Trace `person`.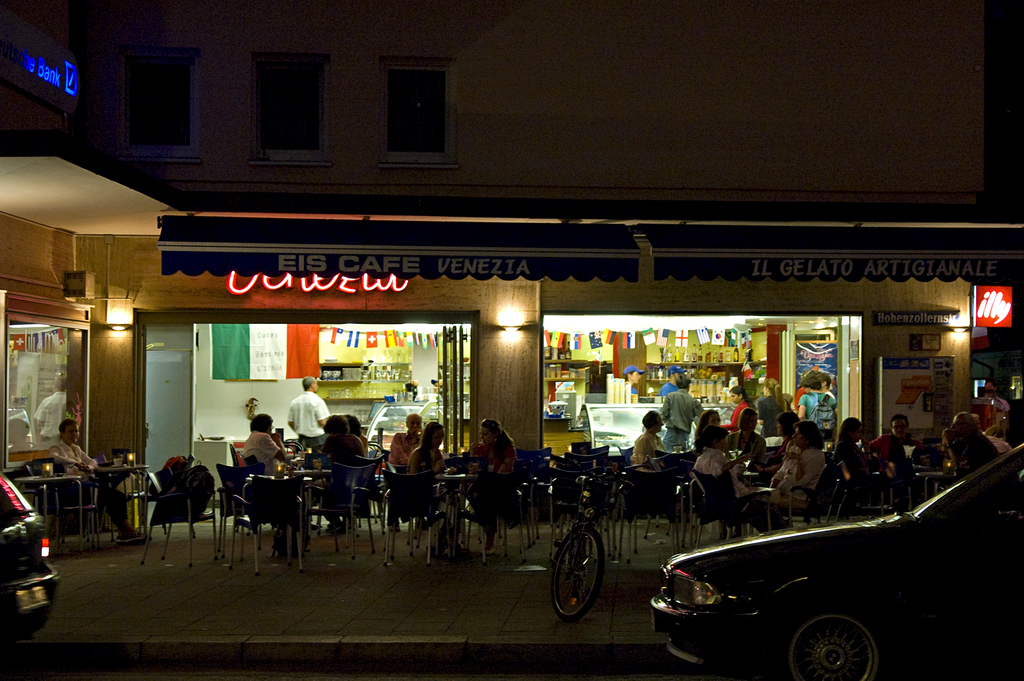
Traced to 630,407,665,469.
